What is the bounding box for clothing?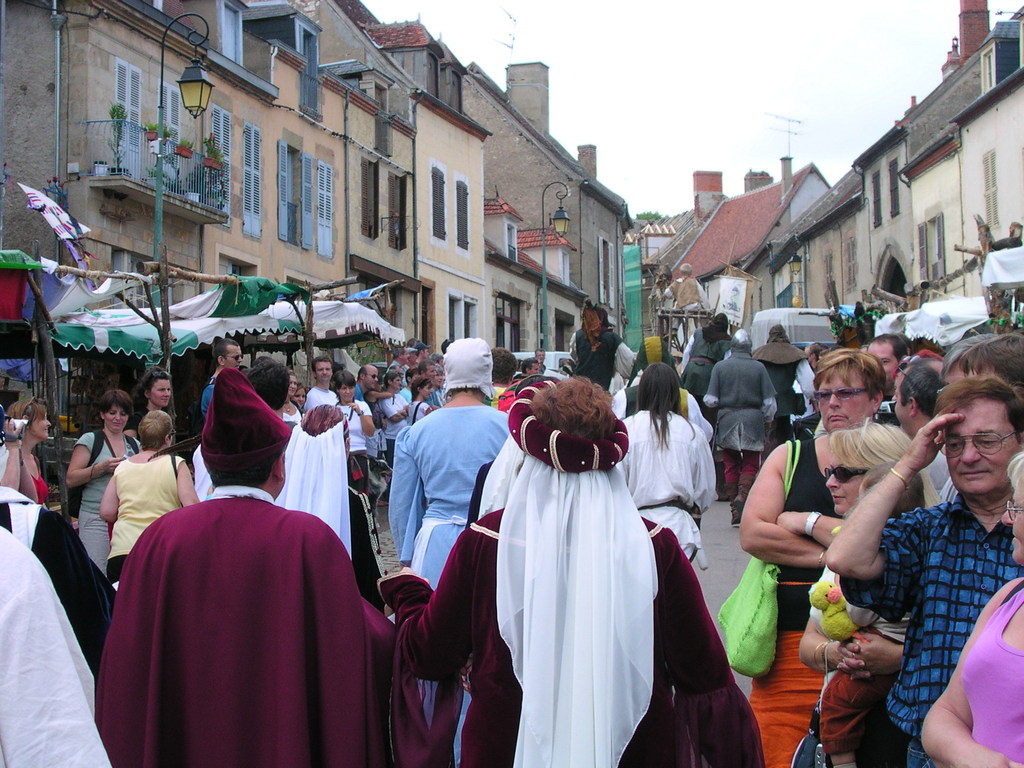
detection(662, 273, 707, 335).
